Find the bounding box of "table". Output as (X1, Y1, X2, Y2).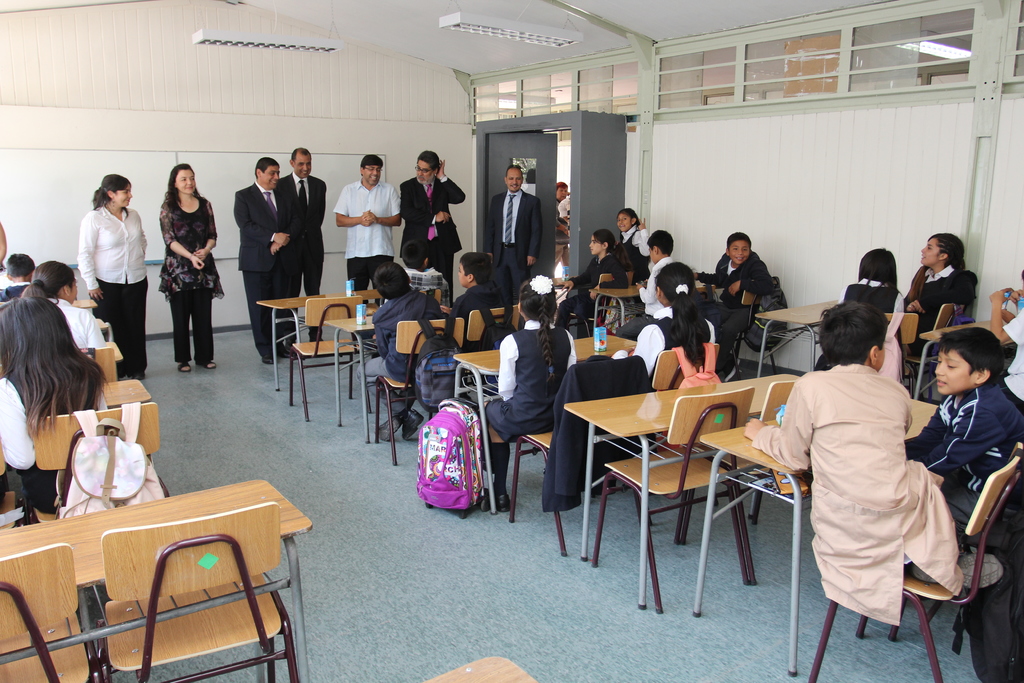
(323, 309, 378, 457).
